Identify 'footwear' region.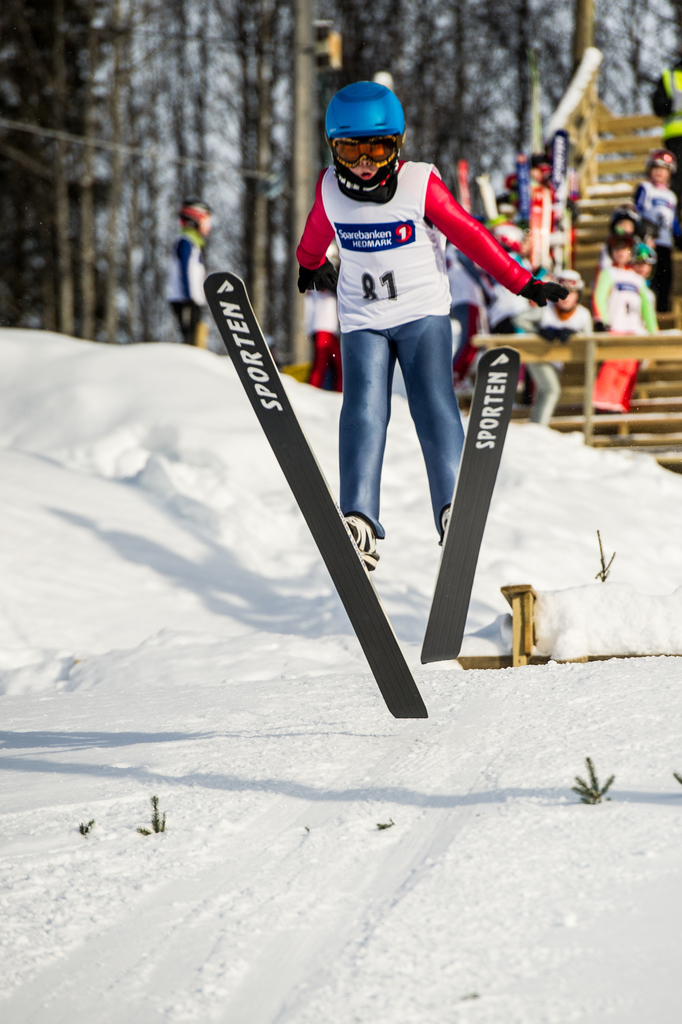
Region: bbox(342, 516, 379, 570).
